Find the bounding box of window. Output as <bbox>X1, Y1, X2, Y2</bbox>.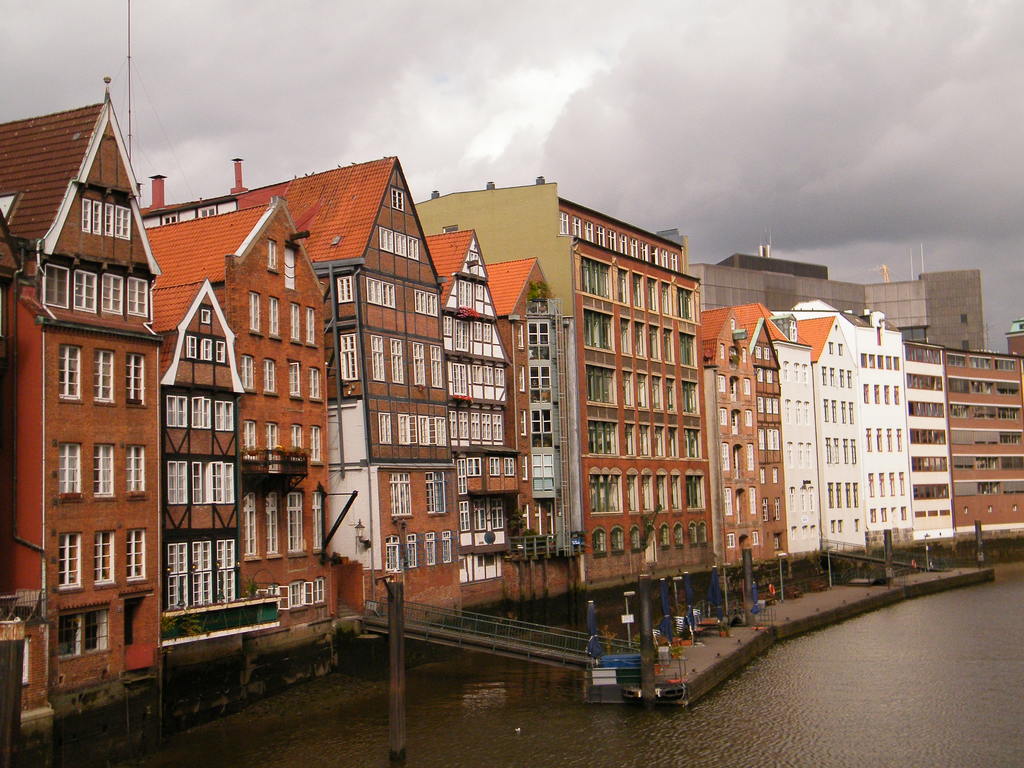
<bbox>856, 347, 899, 368</bbox>.
